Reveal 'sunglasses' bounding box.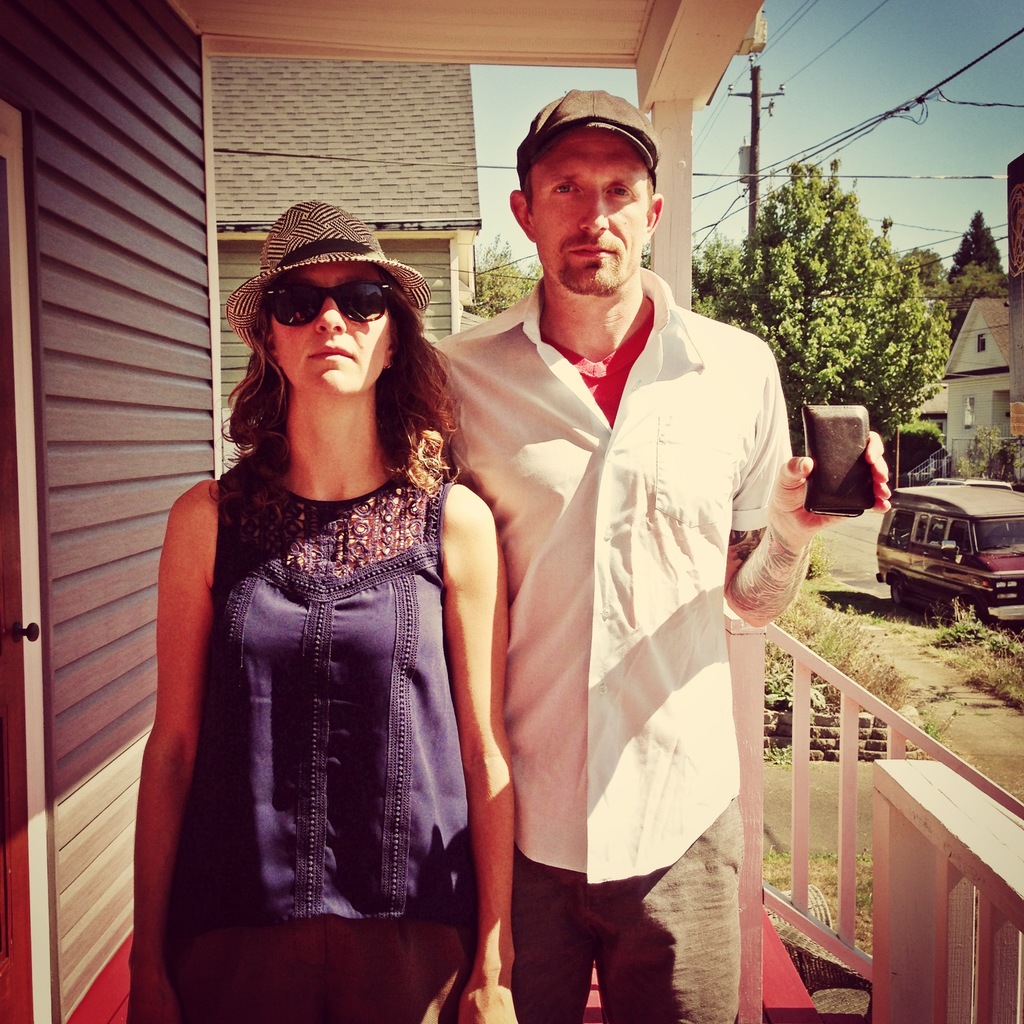
Revealed: (left=259, top=283, right=392, bottom=324).
